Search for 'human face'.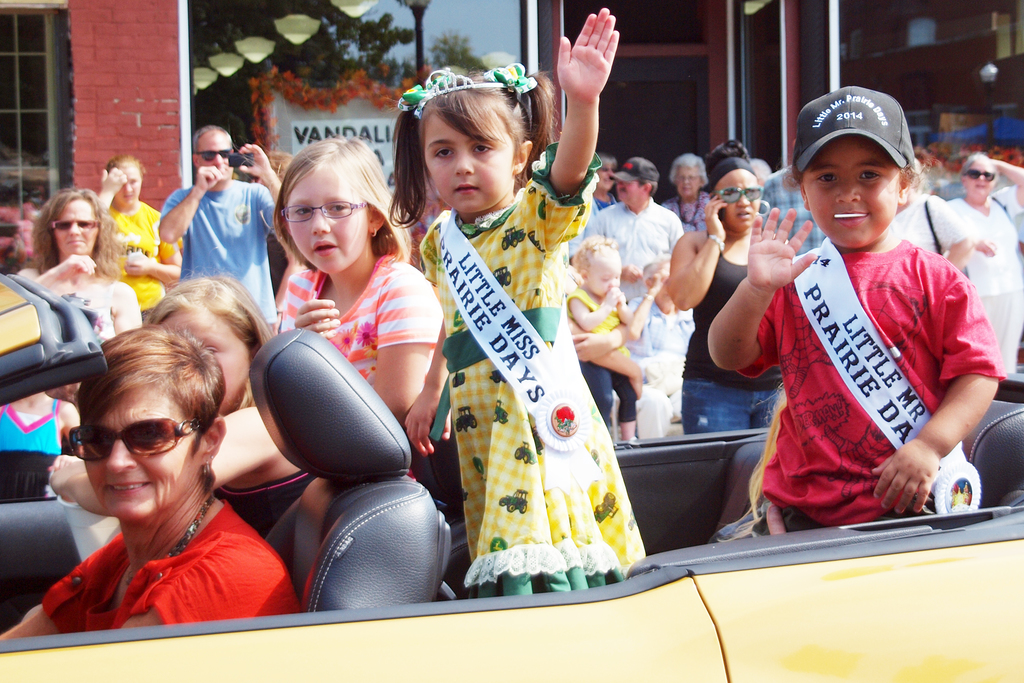
Found at BBox(962, 154, 995, 194).
